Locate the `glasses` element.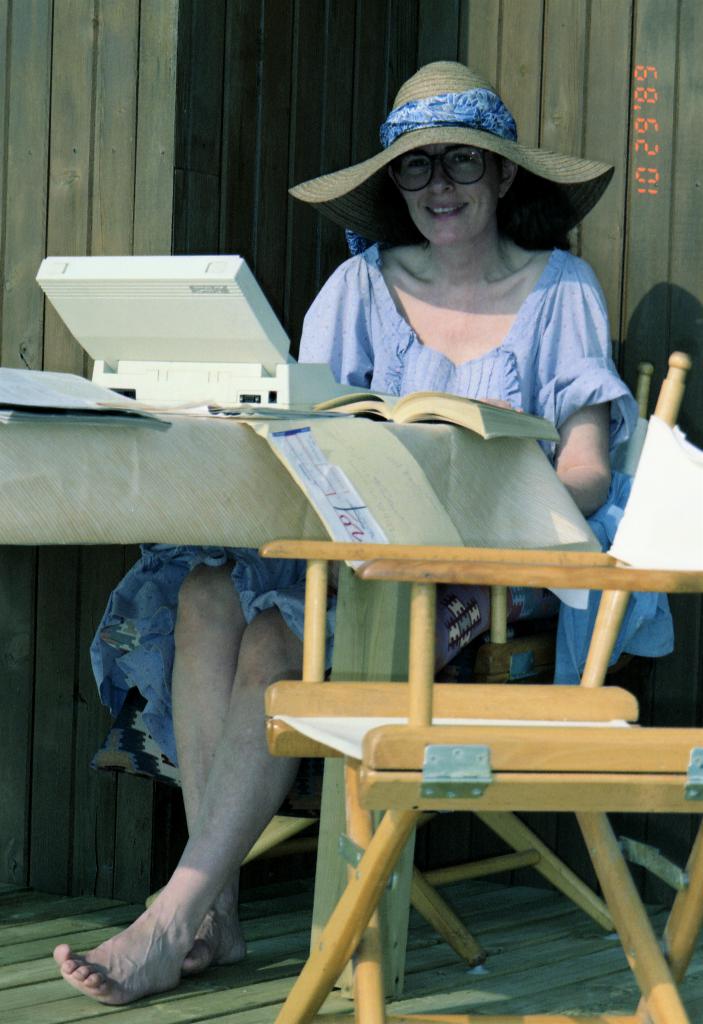
Element bbox: BBox(387, 142, 508, 200).
